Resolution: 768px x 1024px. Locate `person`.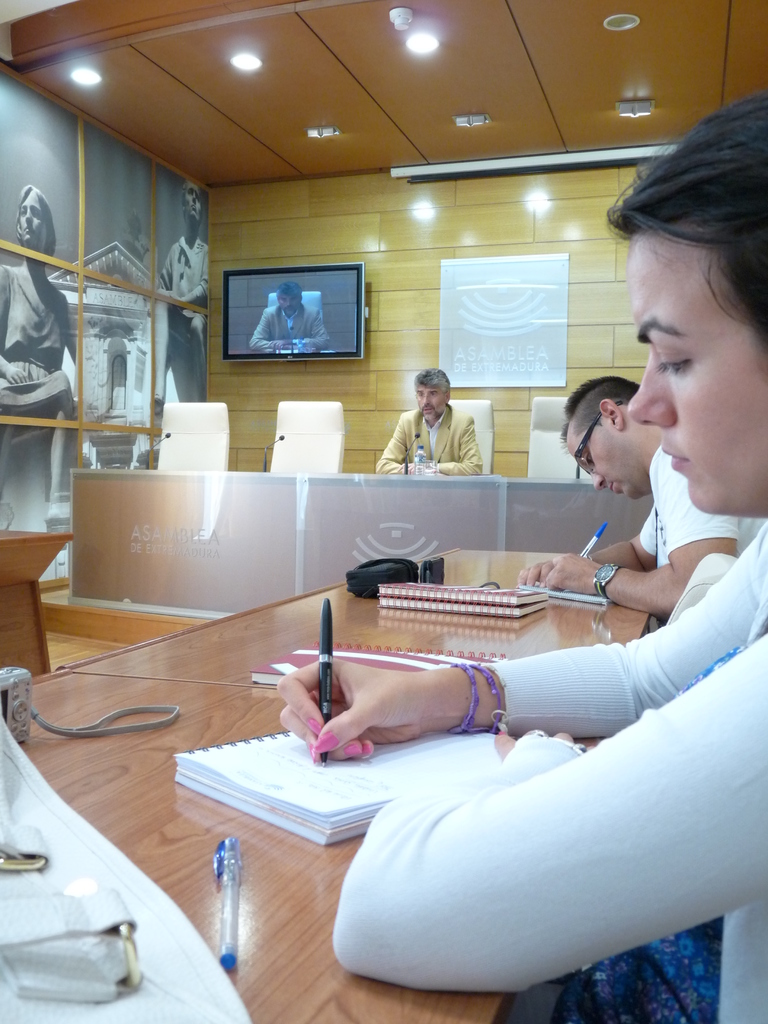
region(276, 89, 767, 1023).
